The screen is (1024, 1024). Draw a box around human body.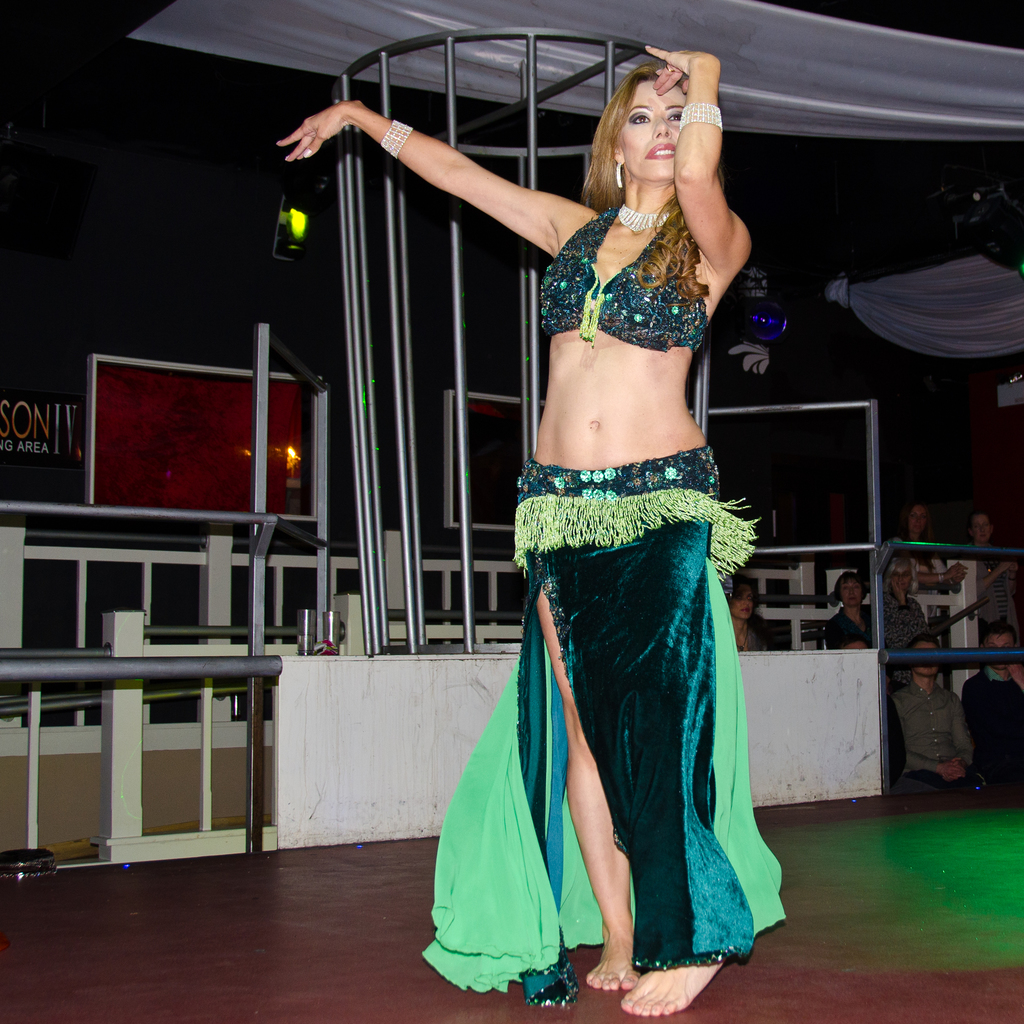
<bbox>727, 617, 771, 655</bbox>.
